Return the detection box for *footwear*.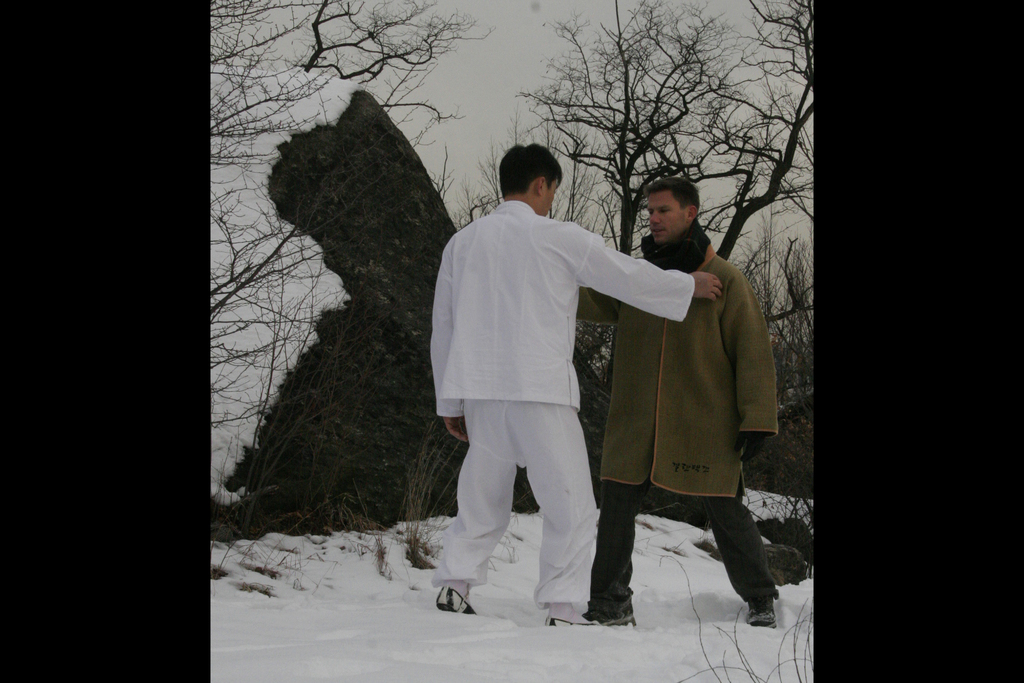
608 607 637 624.
